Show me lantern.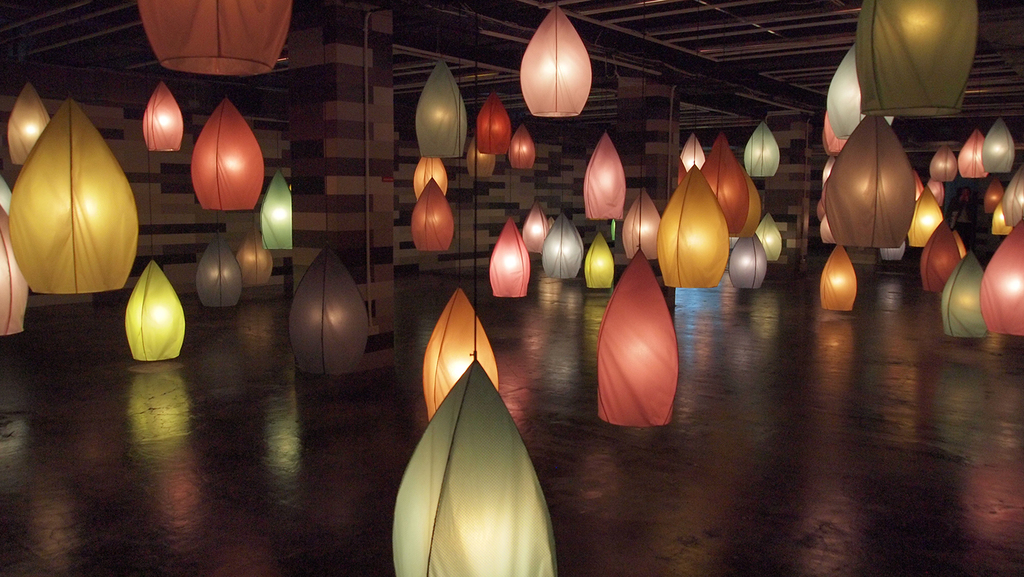
lantern is here: box(195, 228, 241, 307).
